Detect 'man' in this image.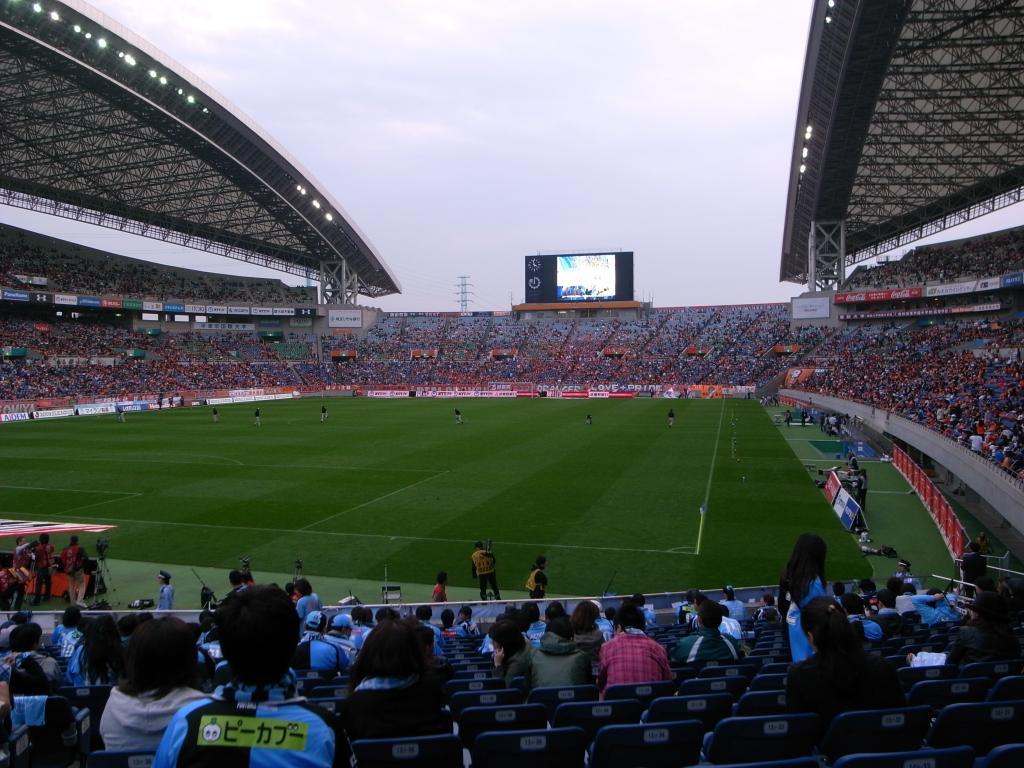
Detection: 151,583,364,767.
